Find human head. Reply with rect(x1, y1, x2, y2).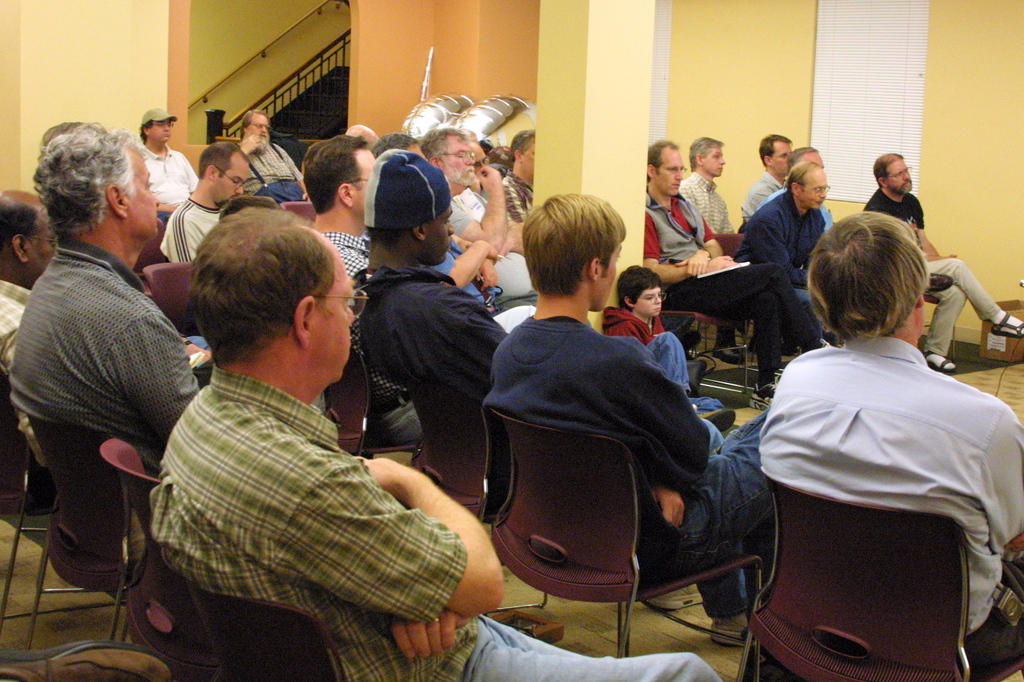
rect(648, 142, 685, 197).
